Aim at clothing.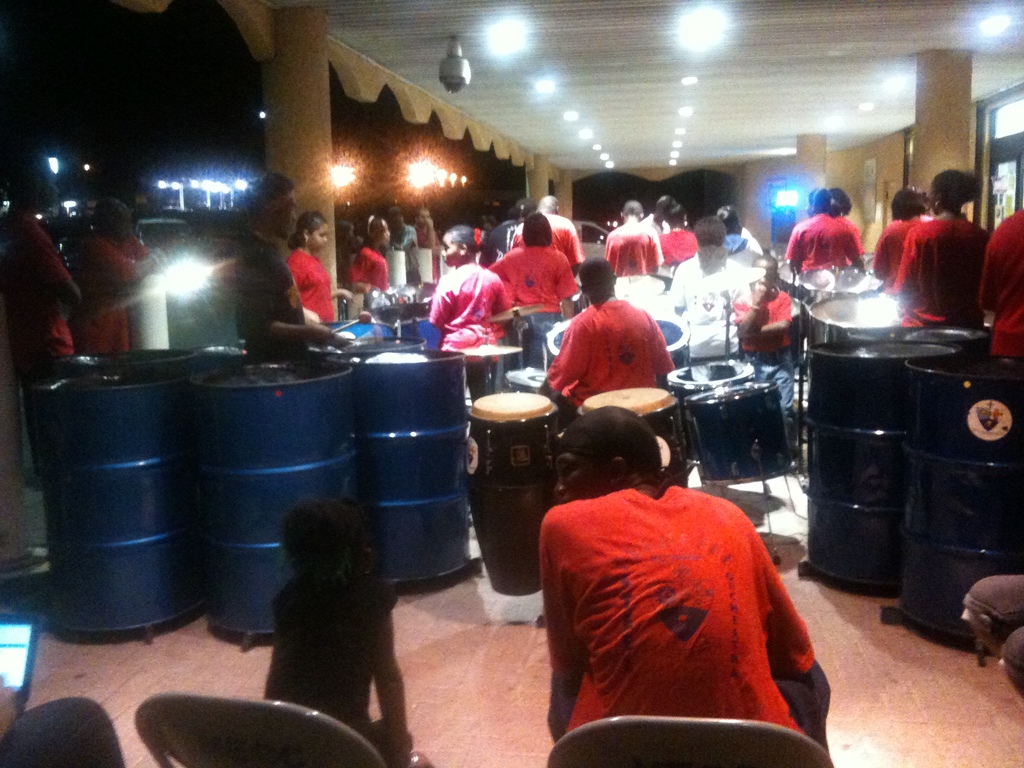
Aimed at (x1=671, y1=256, x2=754, y2=302).
